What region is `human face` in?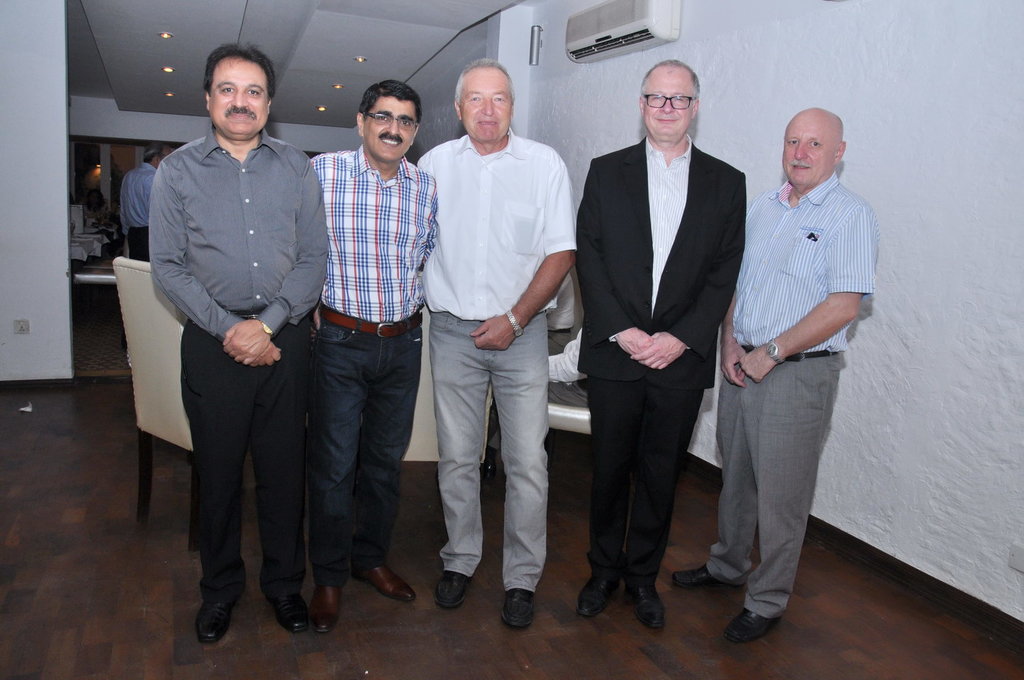
left=210, top=57, right=271, bottom=136.
